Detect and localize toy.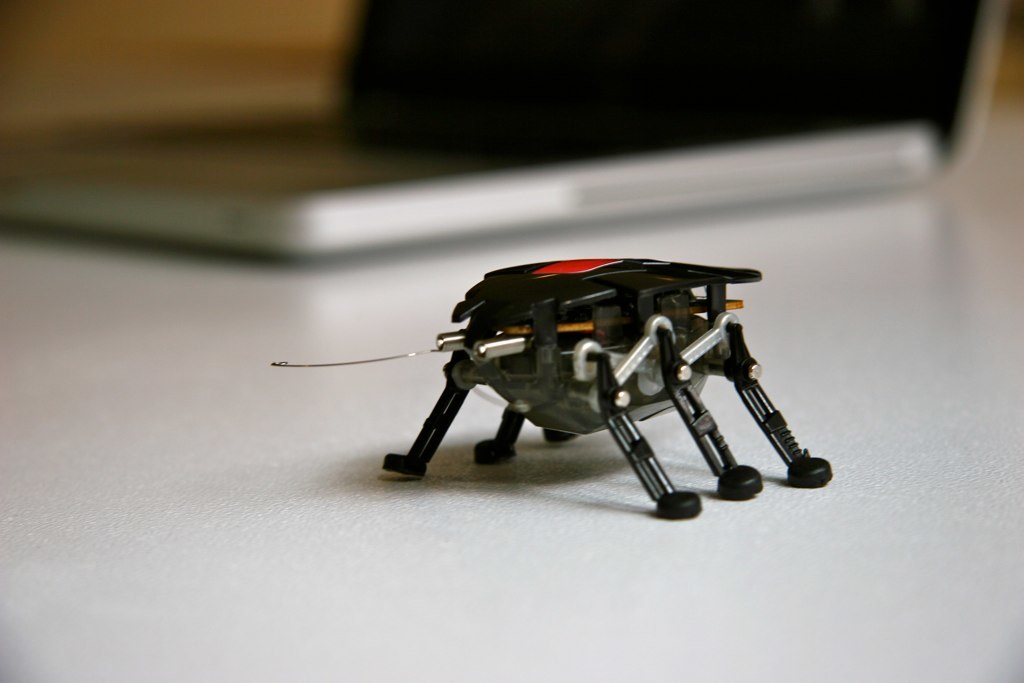
Localized at Rect(258, 249, 827, 511).
